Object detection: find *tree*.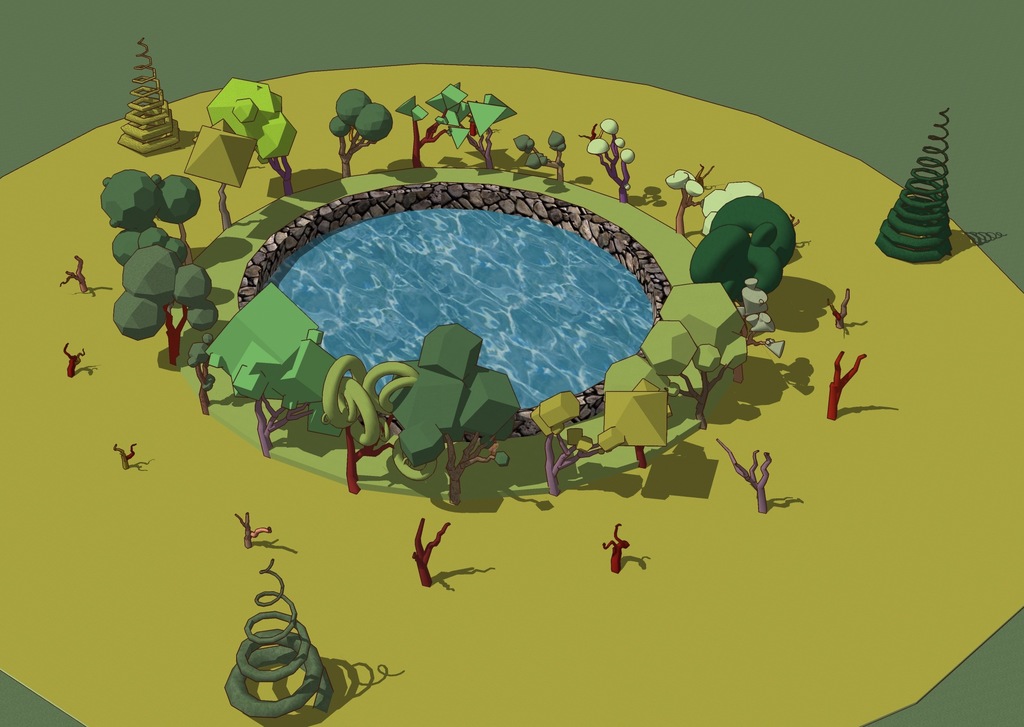
box=[391, 78, 476, 168].
